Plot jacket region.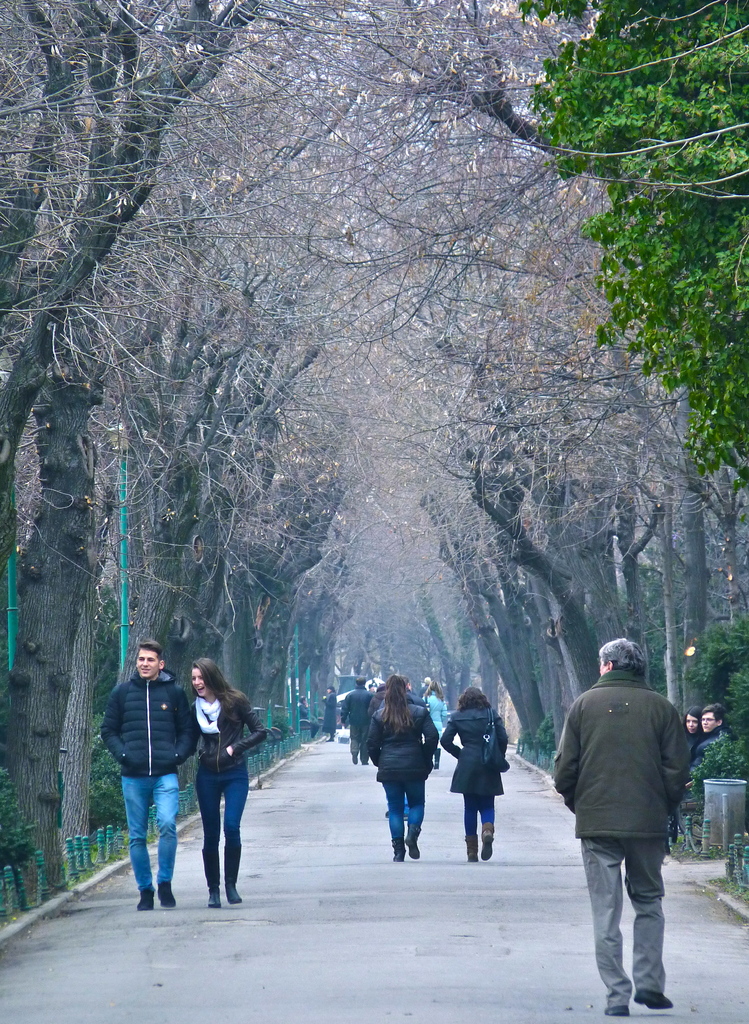
Plotted at <bbox>545, 665, 691, 840</bbox>.
